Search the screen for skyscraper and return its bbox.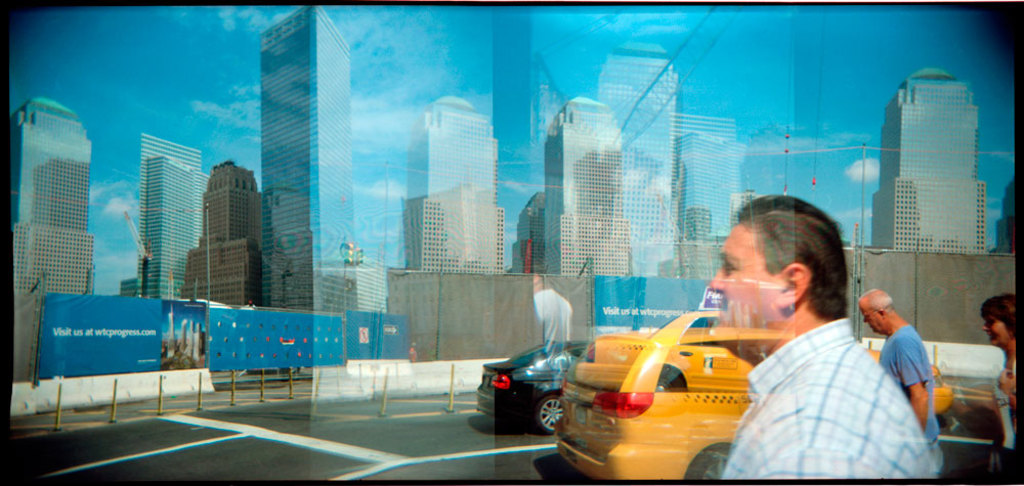
Found: x1=675 y1=108 x2=749 y2=281.
